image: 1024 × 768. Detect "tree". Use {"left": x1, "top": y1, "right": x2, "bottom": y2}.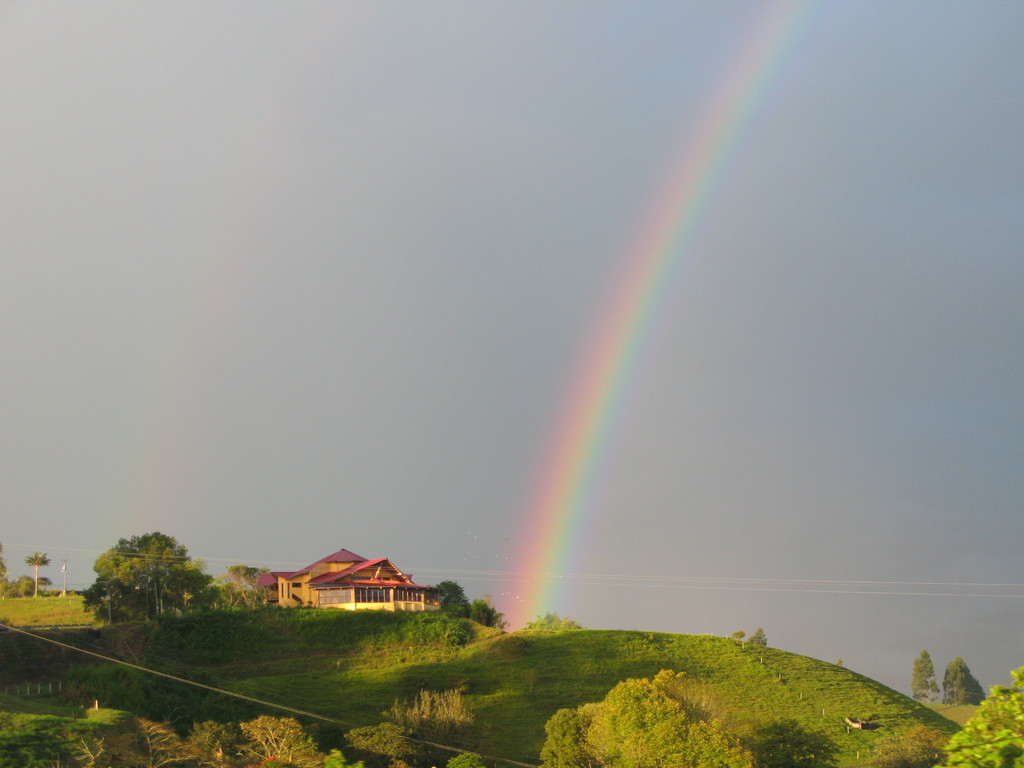
{"left": 938, "top": 652, "right": 990, "bottom": 701}.
